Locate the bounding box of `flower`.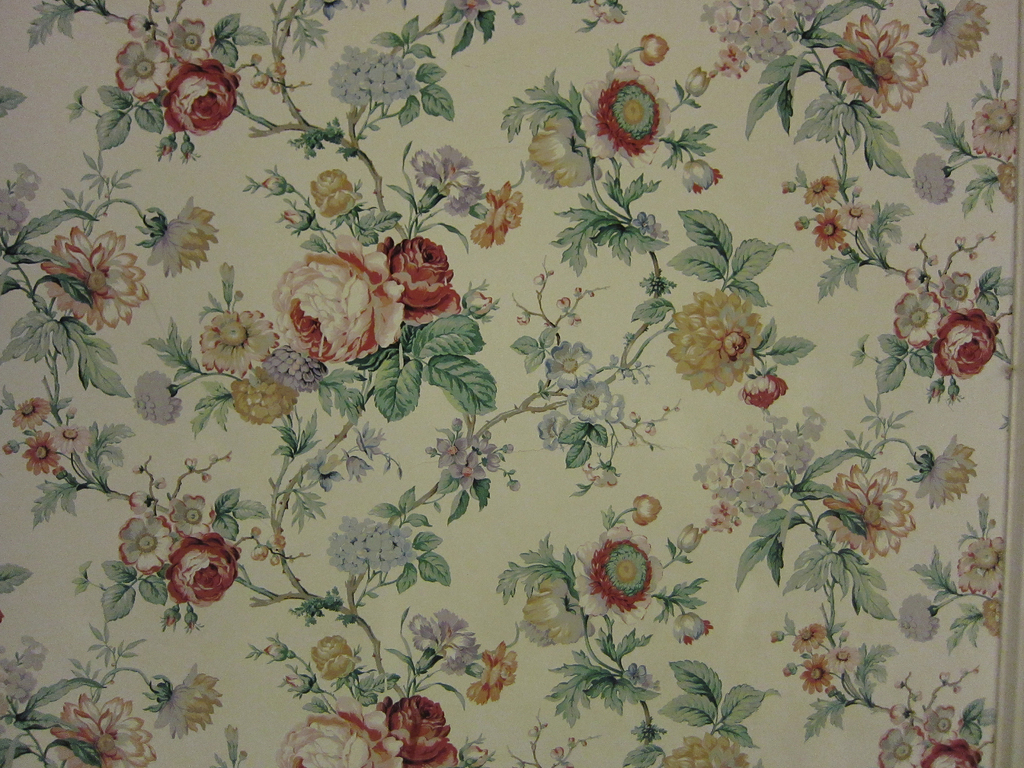
Bounding box: (796,622,826,651).
